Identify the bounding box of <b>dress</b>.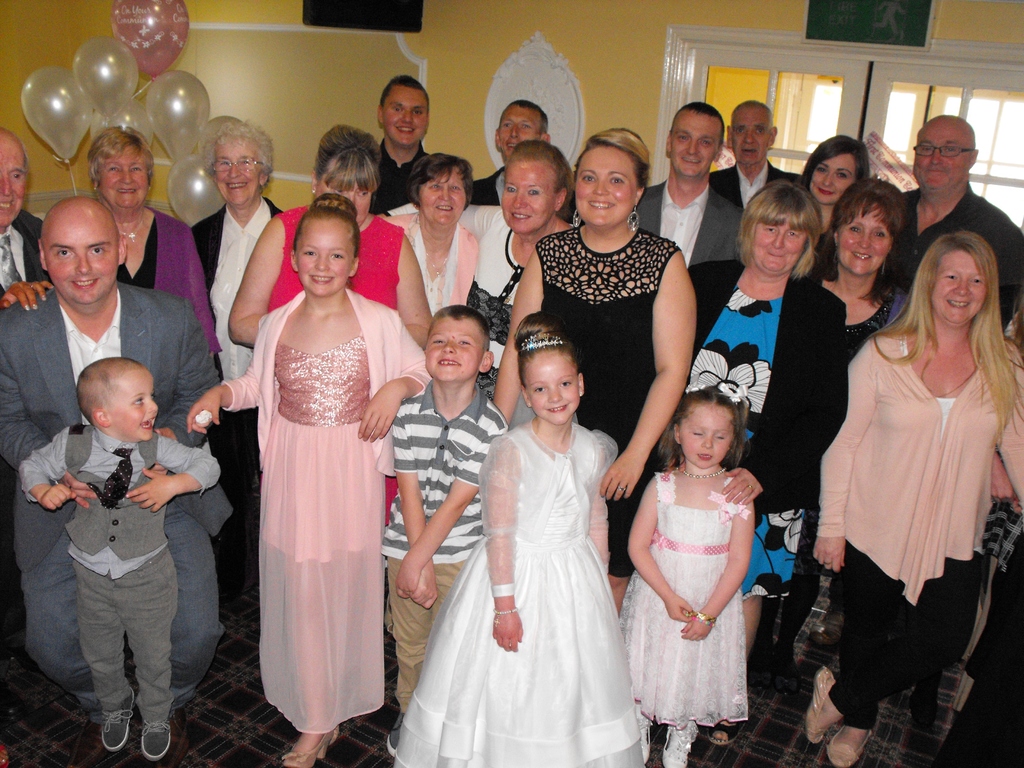
<region>532, 220, 684, 579</region>.
